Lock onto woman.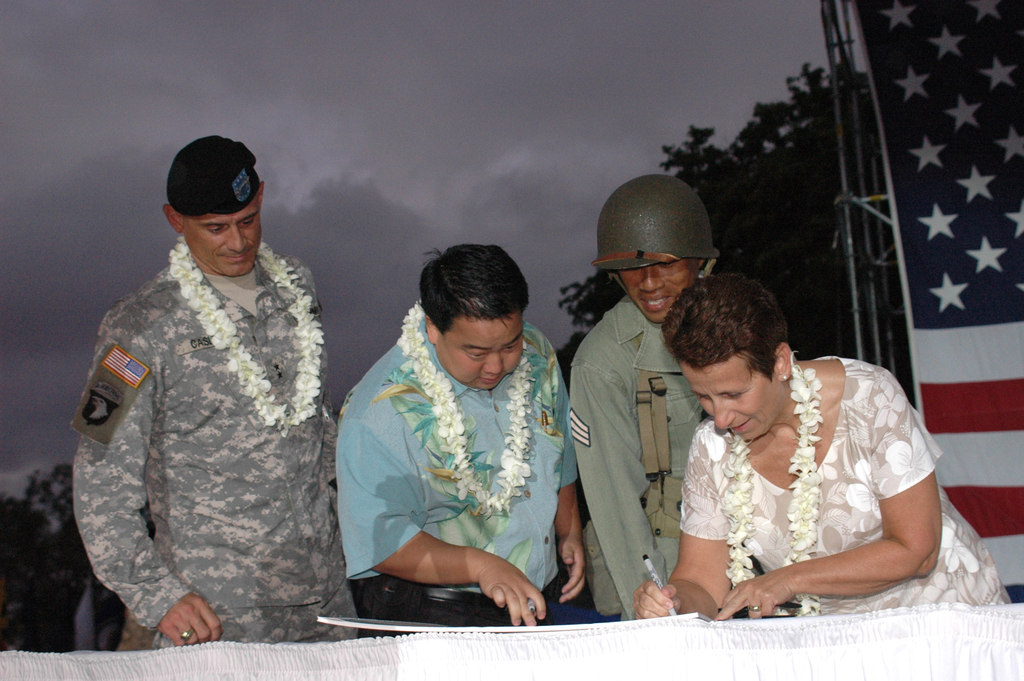
Locked: <bbox>565, 177, 719, 629</bbox>.
